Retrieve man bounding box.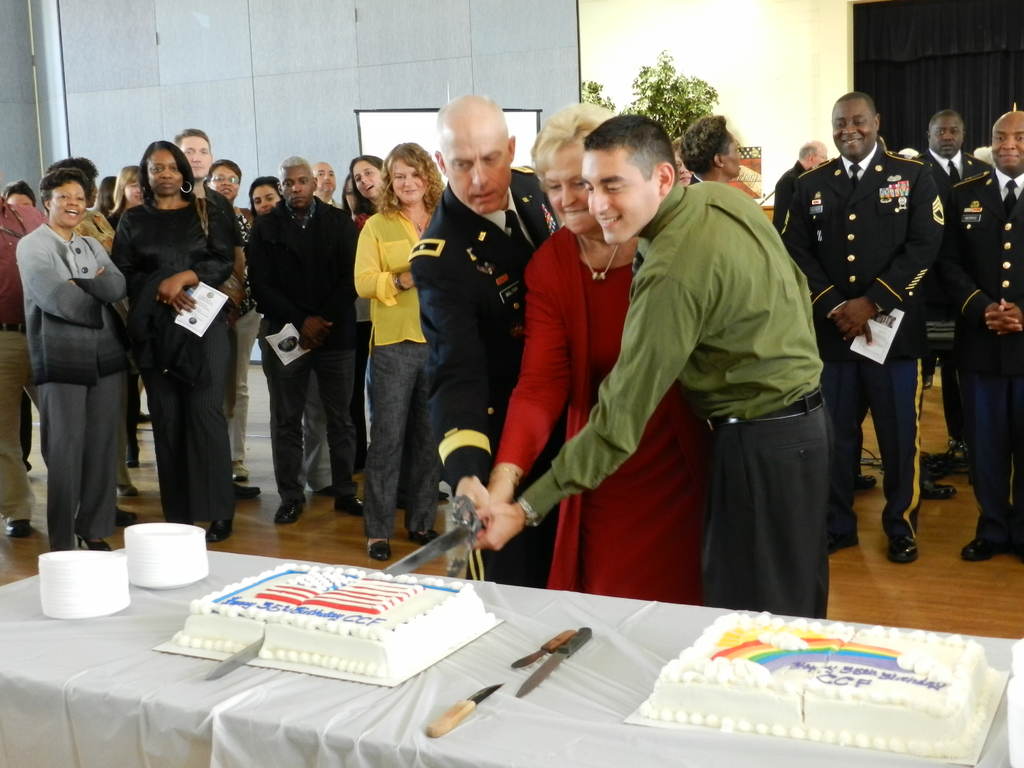
Bounding box: rect(0, 182, 47, 542).
